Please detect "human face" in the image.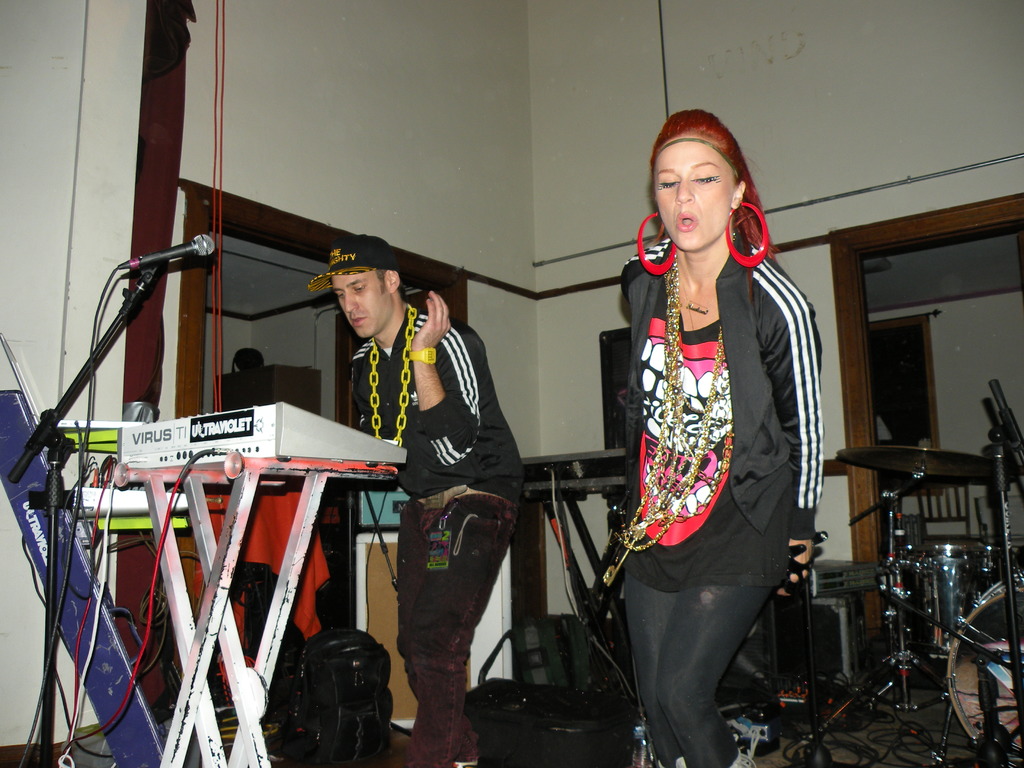
bbox=(653, 138, 739, 250).
